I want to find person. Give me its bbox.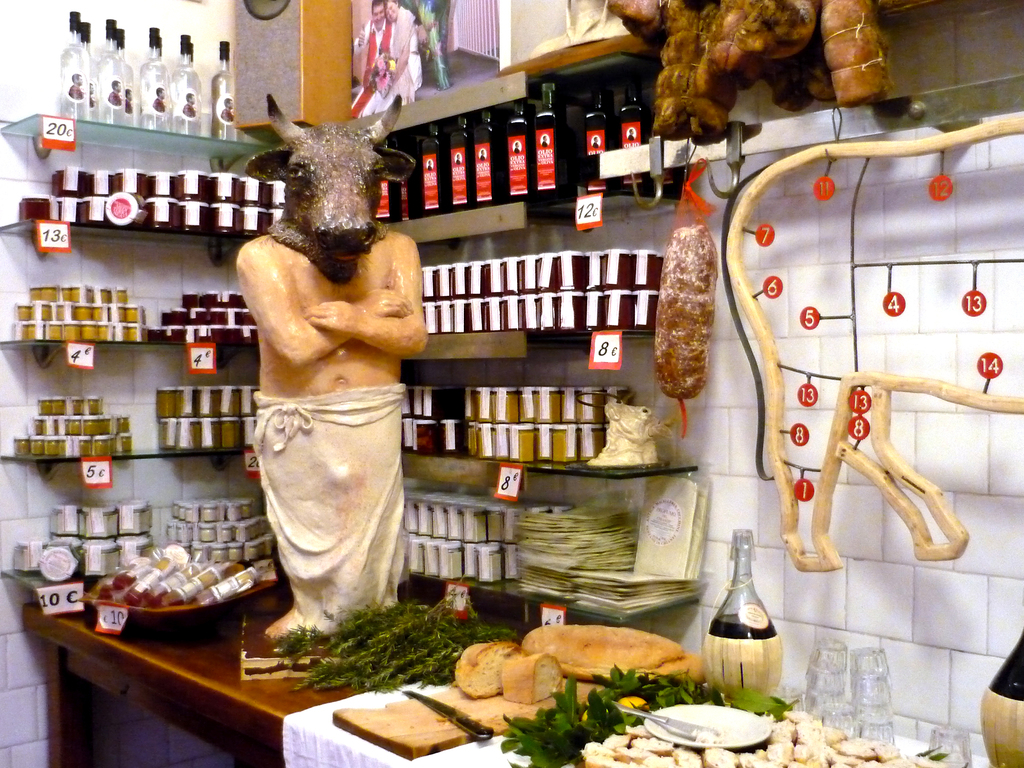
select_region(455, 153, 461, 164).
